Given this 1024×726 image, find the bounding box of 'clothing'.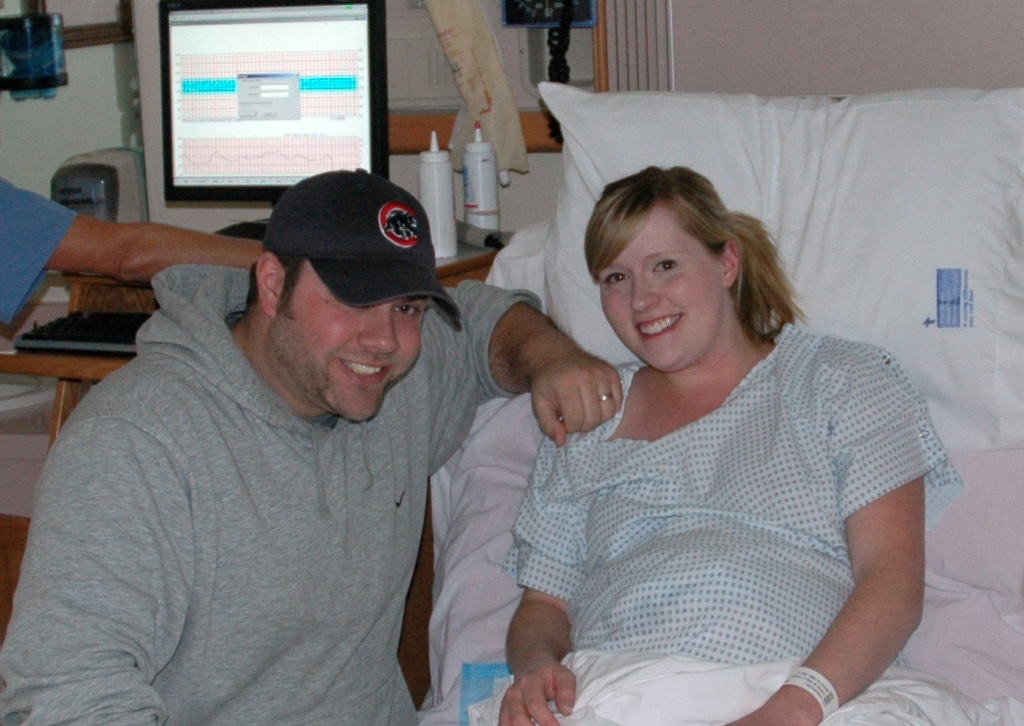
BBox(504, 287, 933, 714).
